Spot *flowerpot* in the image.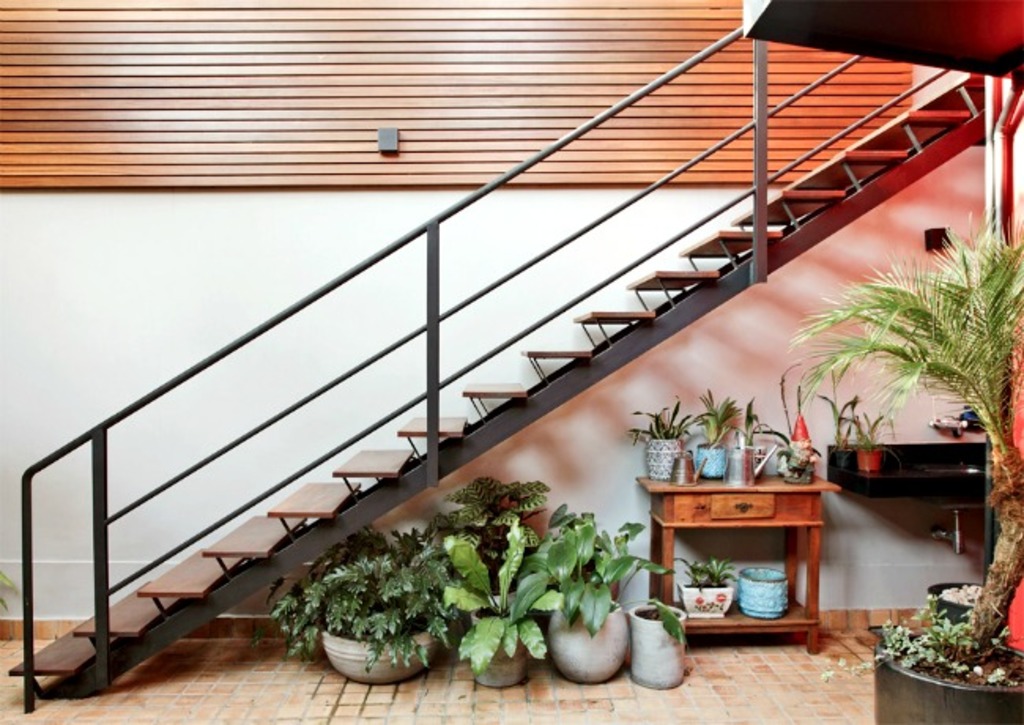
*flowerpot* found at 644 438 682 484.
